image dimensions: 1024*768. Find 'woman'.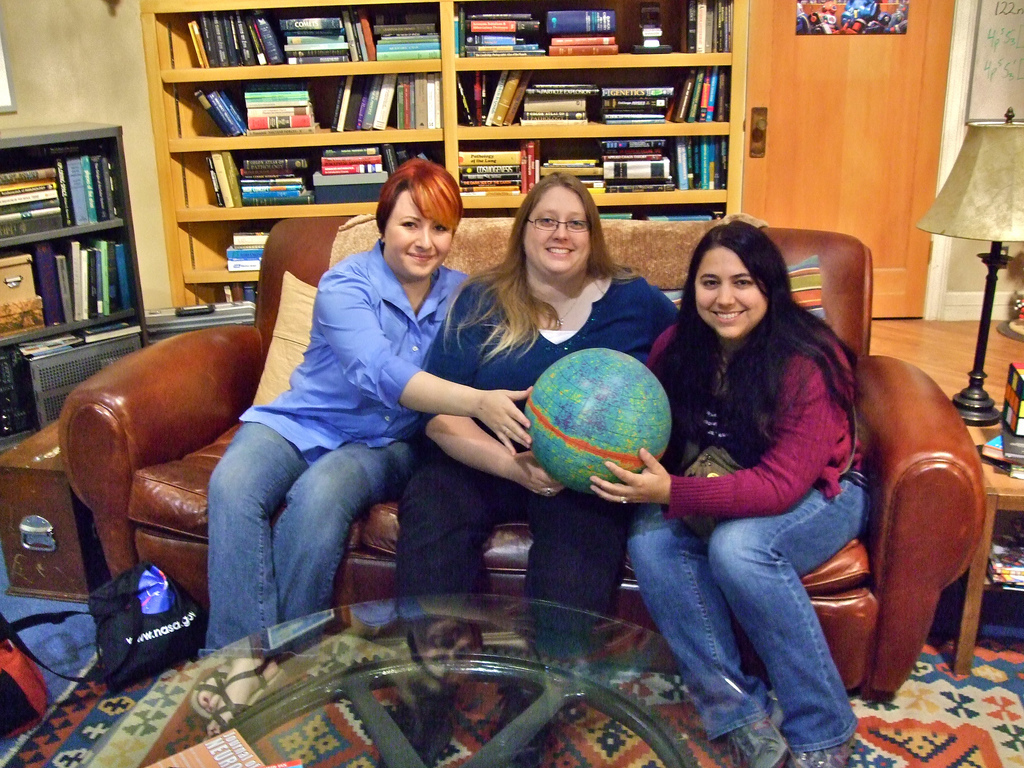
x1=624 y1=181 x2=890 y2=751.
